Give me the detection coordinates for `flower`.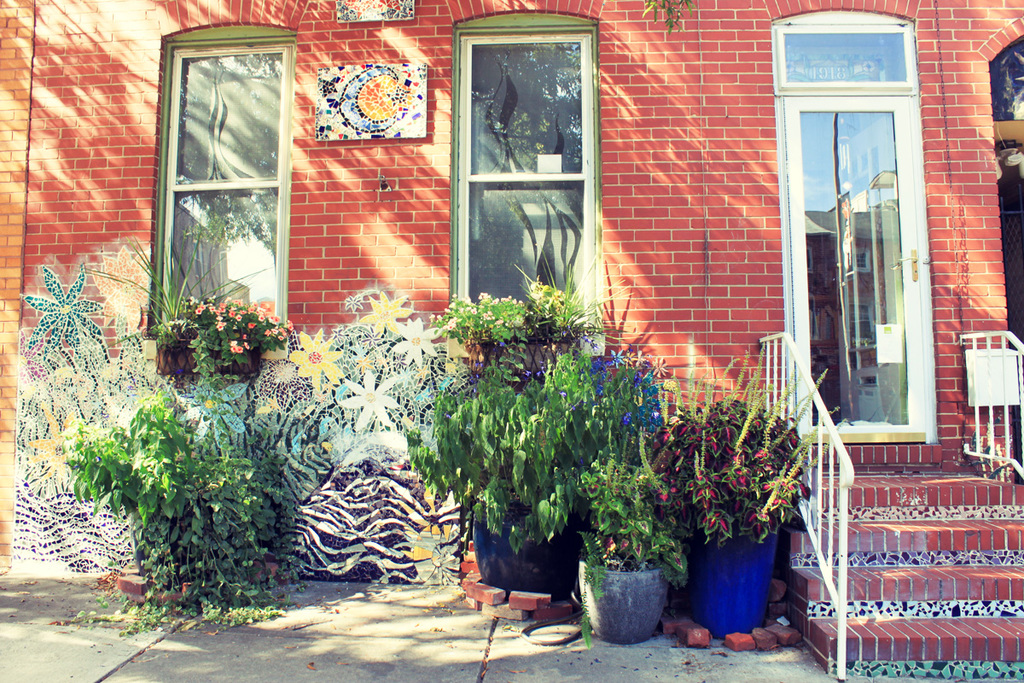
bbox(20, 264, 103, 360).
